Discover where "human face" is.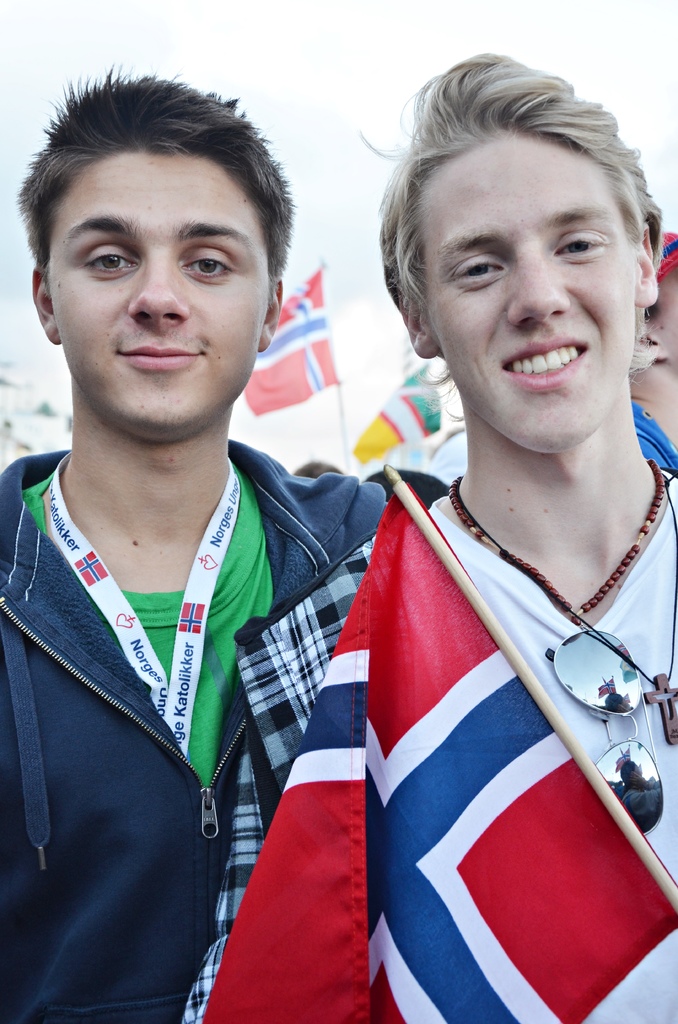
Discovered at <bbox>44, 150, 275, 439</bbox>.
